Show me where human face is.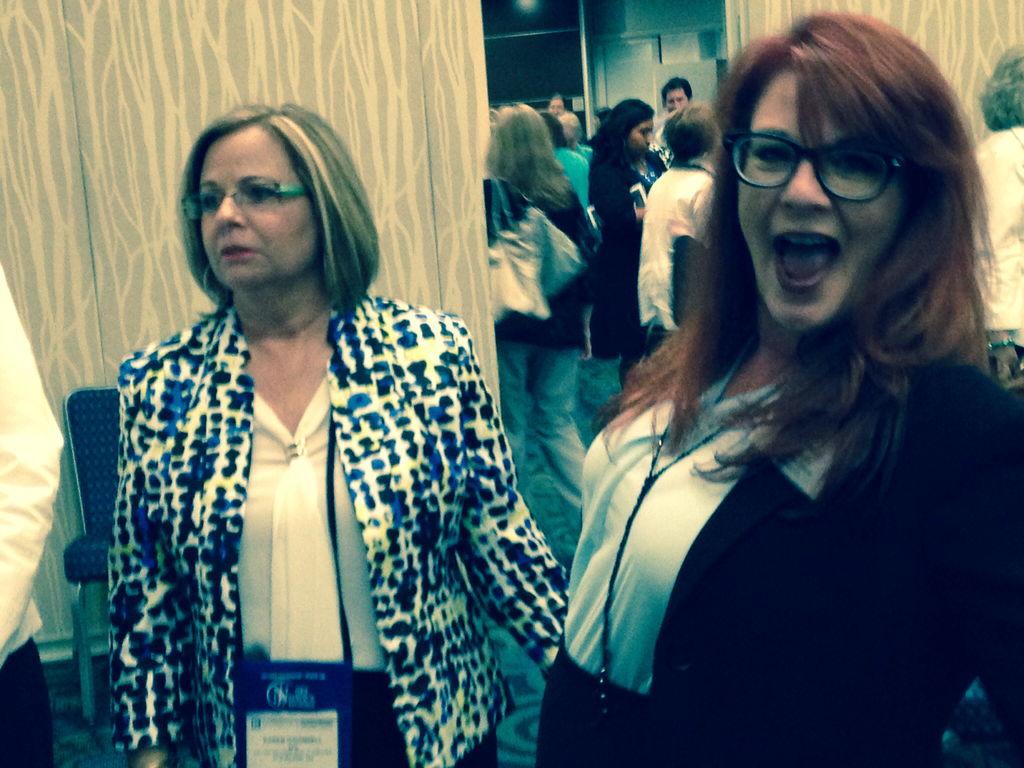
human face is at (left=725, top=50, right=959, bottom=346).
